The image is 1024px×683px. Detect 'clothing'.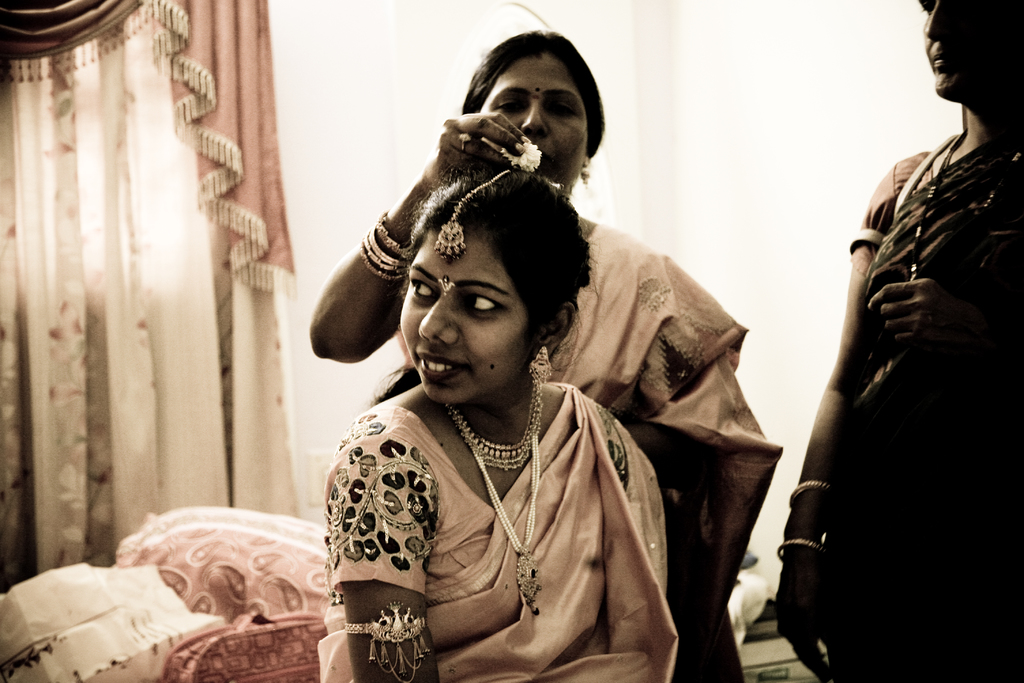
Detection: pyautogui.locateOnScreen(535, 209, 786, 682).
